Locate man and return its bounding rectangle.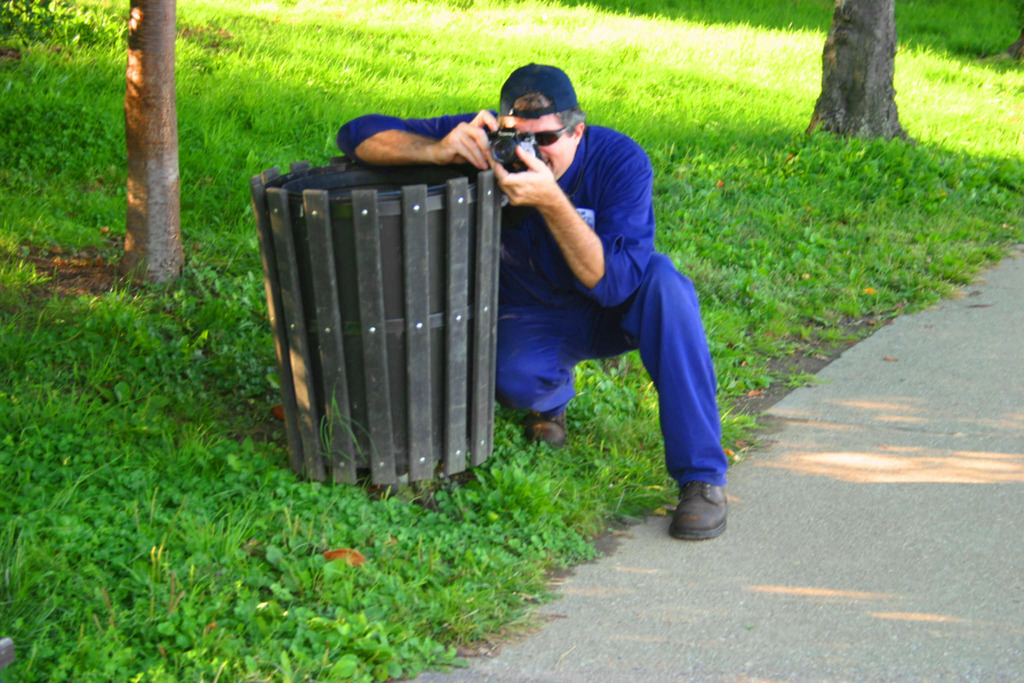
left=335, top=54, right=730, bottom=546.
